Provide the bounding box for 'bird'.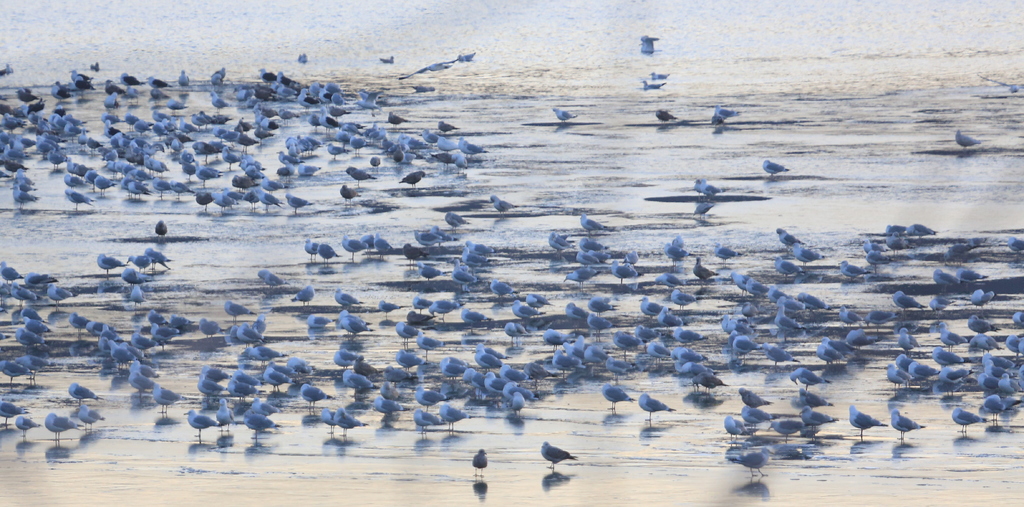
box=[16, 412, 37, 437].
